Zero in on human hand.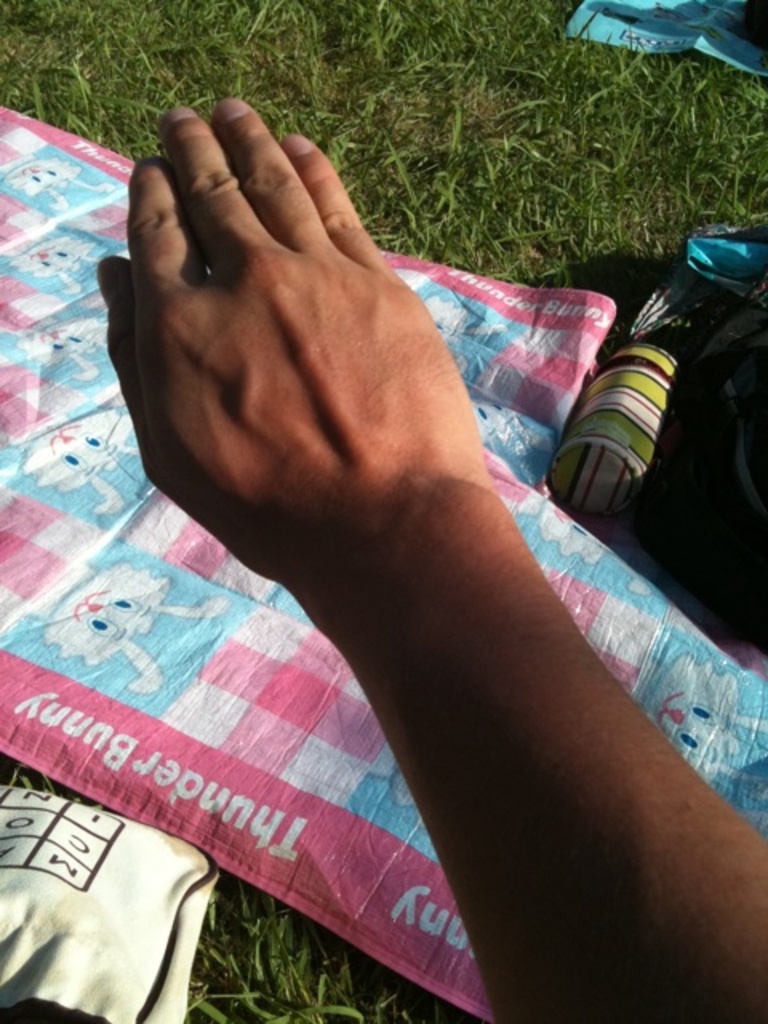
Zeroed in: crop(64, 54, 533, 622).
